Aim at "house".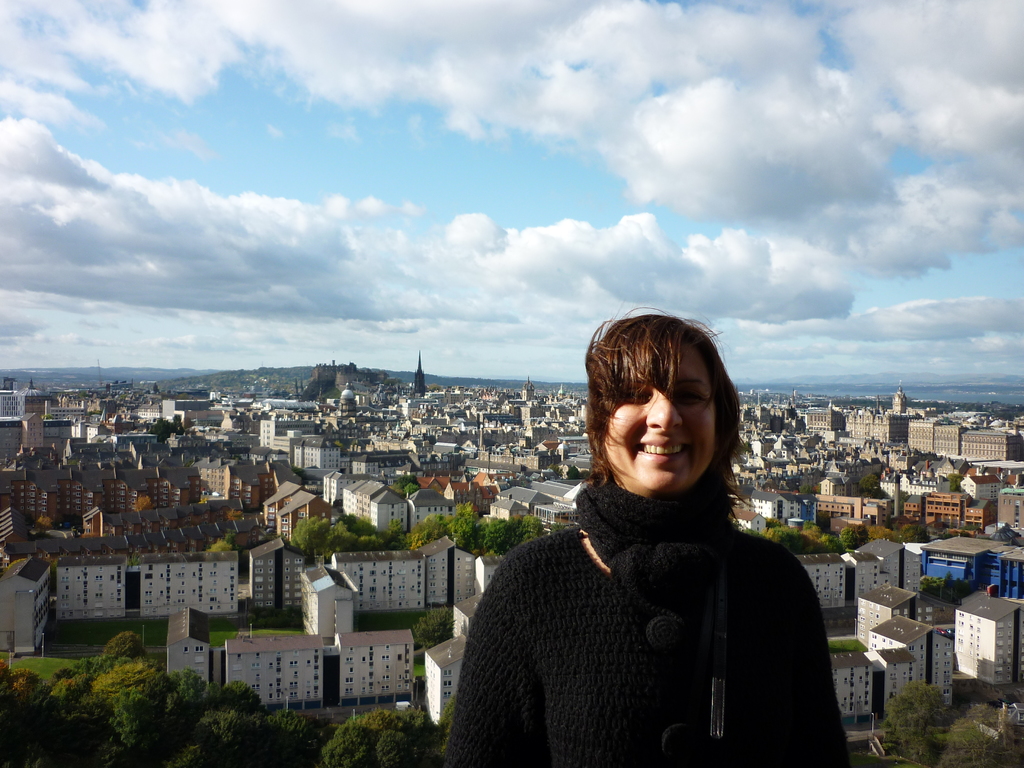
Aimed at [left=305, top=561, right=350, bottom=654].
